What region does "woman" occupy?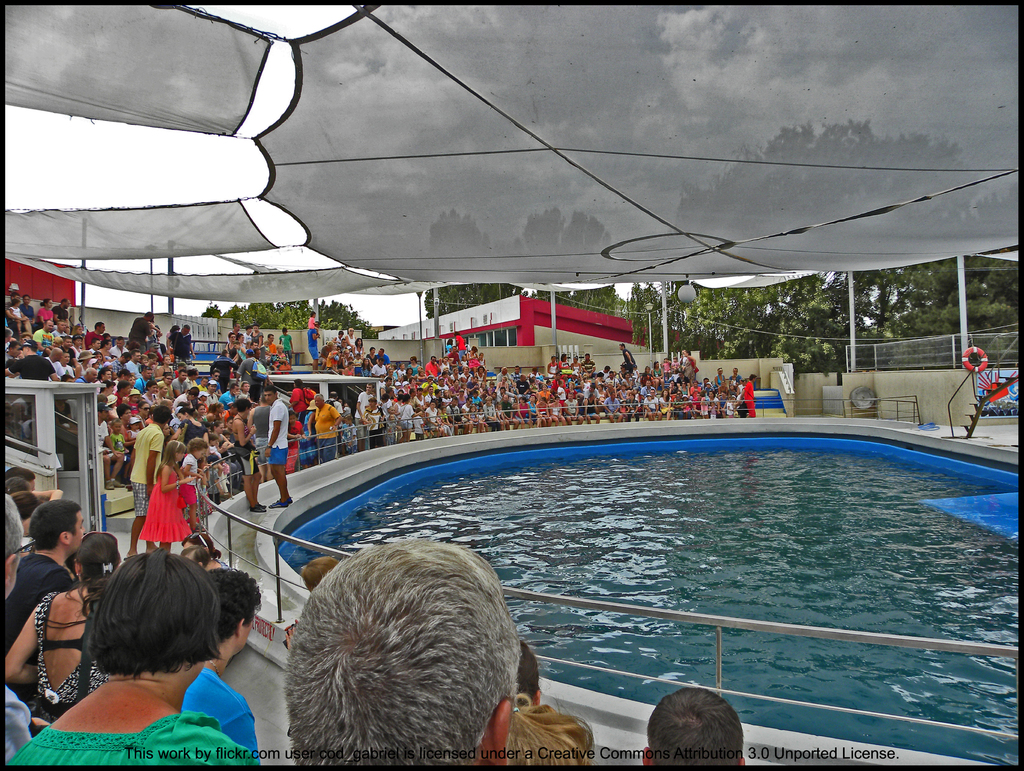
left=540, top=385, right=550, bottom=402.
